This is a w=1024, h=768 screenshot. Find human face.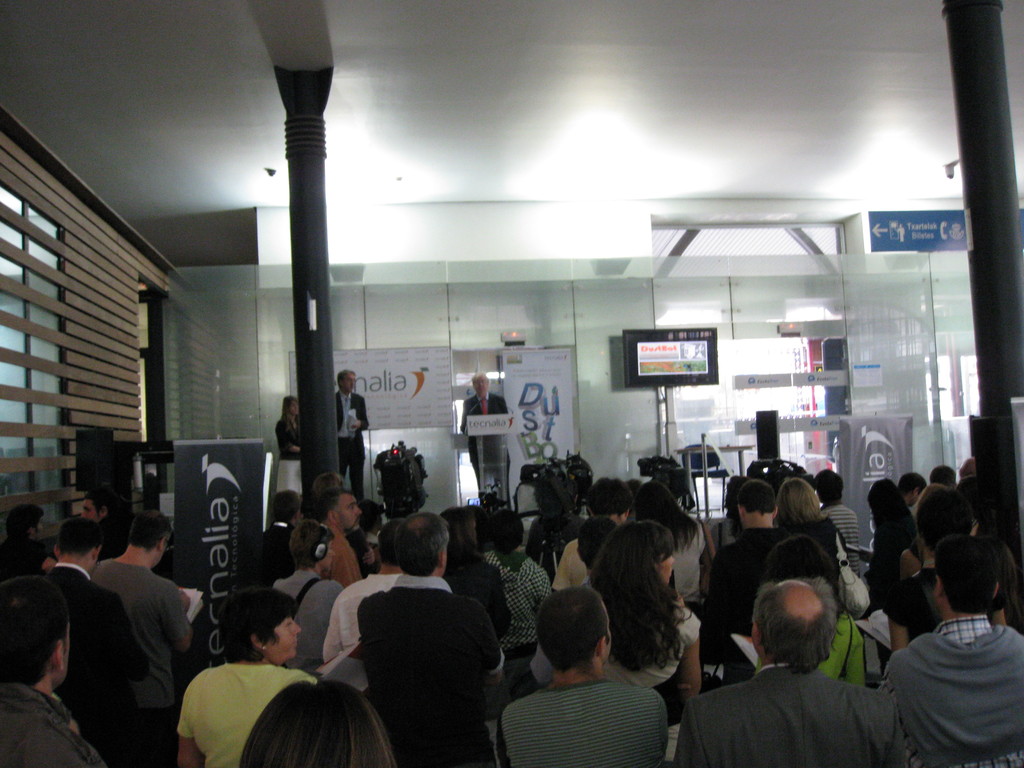
Bounding box: 911, 494, 920, 508.
